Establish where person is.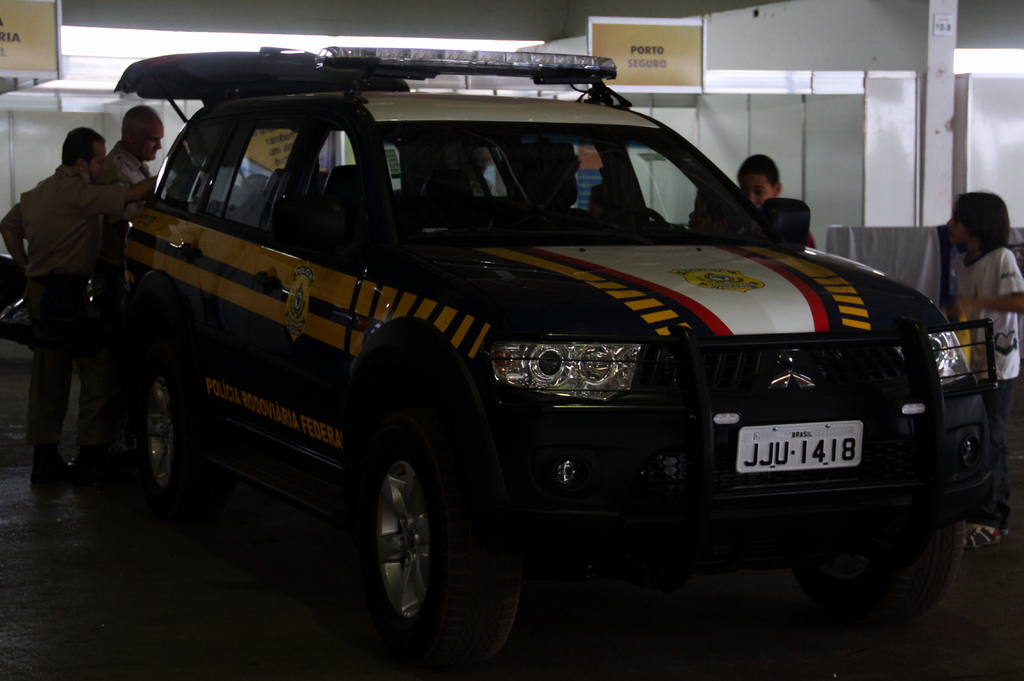
Established at (86, 108, 165, 480).
